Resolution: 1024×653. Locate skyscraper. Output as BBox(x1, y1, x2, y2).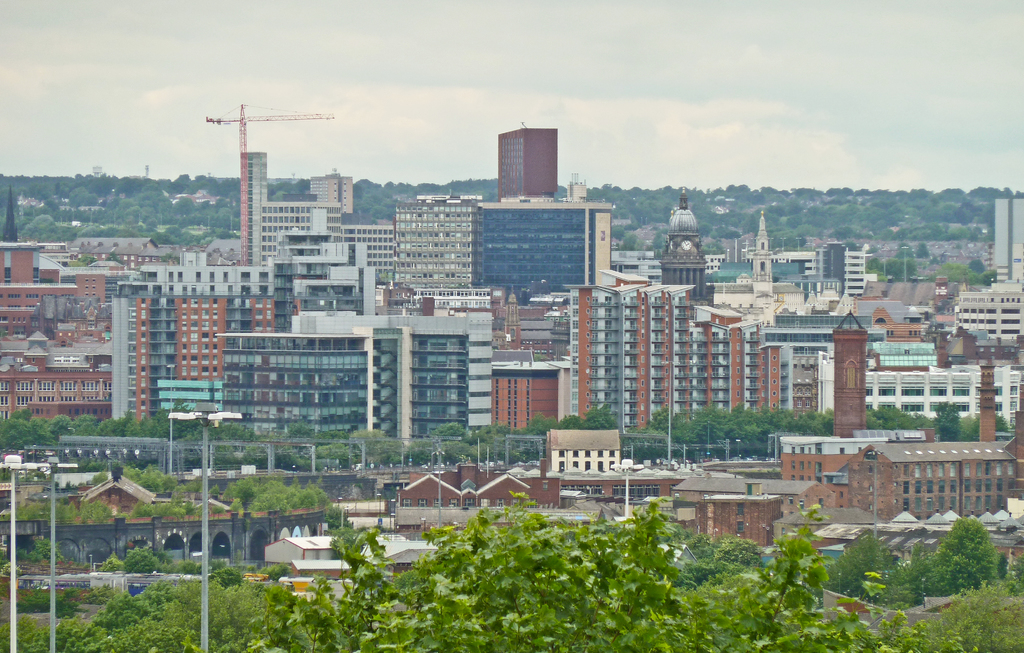
BBox(274, 194, 394, 333).
